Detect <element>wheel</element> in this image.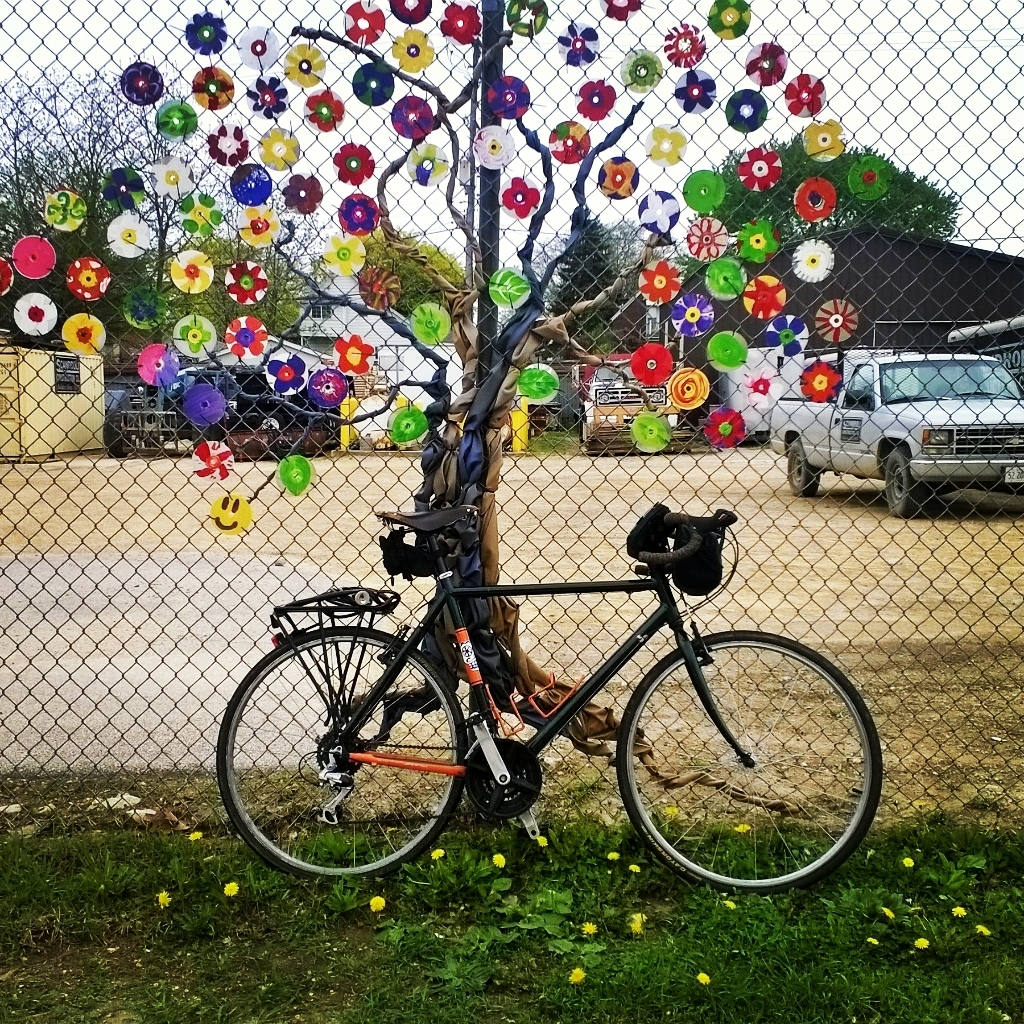
Detection: x1=614 y1=628 x2=891 y2=893.
